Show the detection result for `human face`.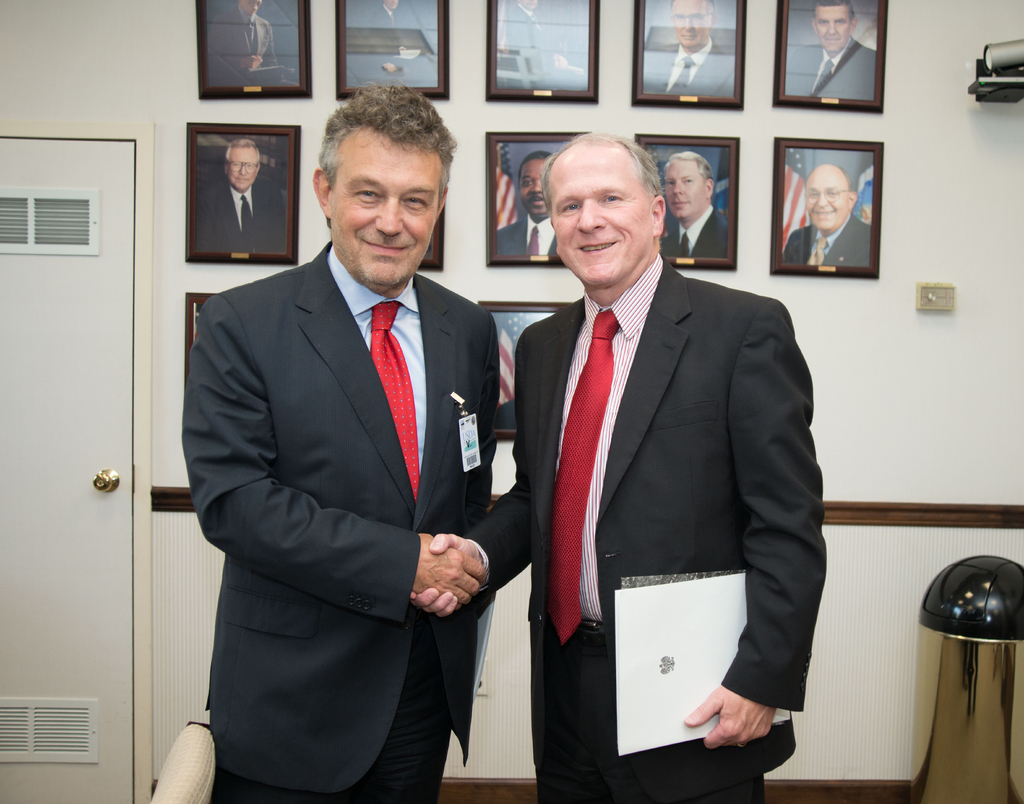
(left=661, top=158, right=701, bottom=219).
